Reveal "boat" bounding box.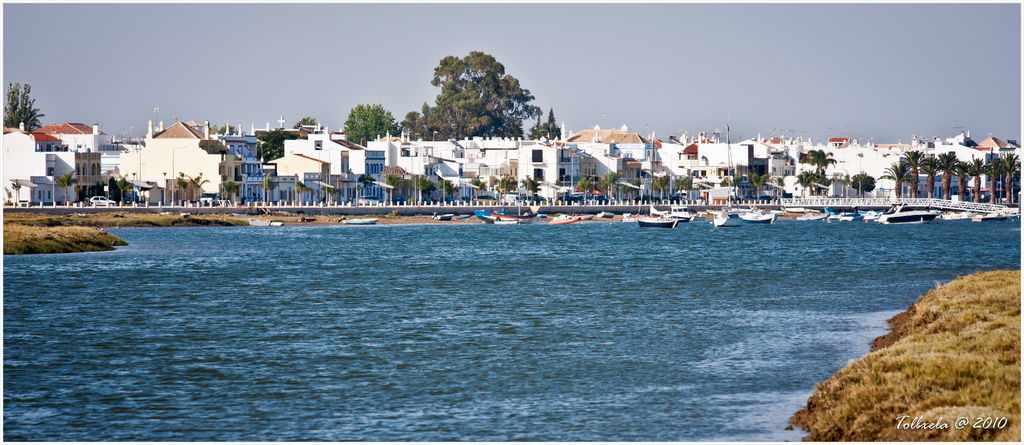
Revealed: (432,208,465,222).
